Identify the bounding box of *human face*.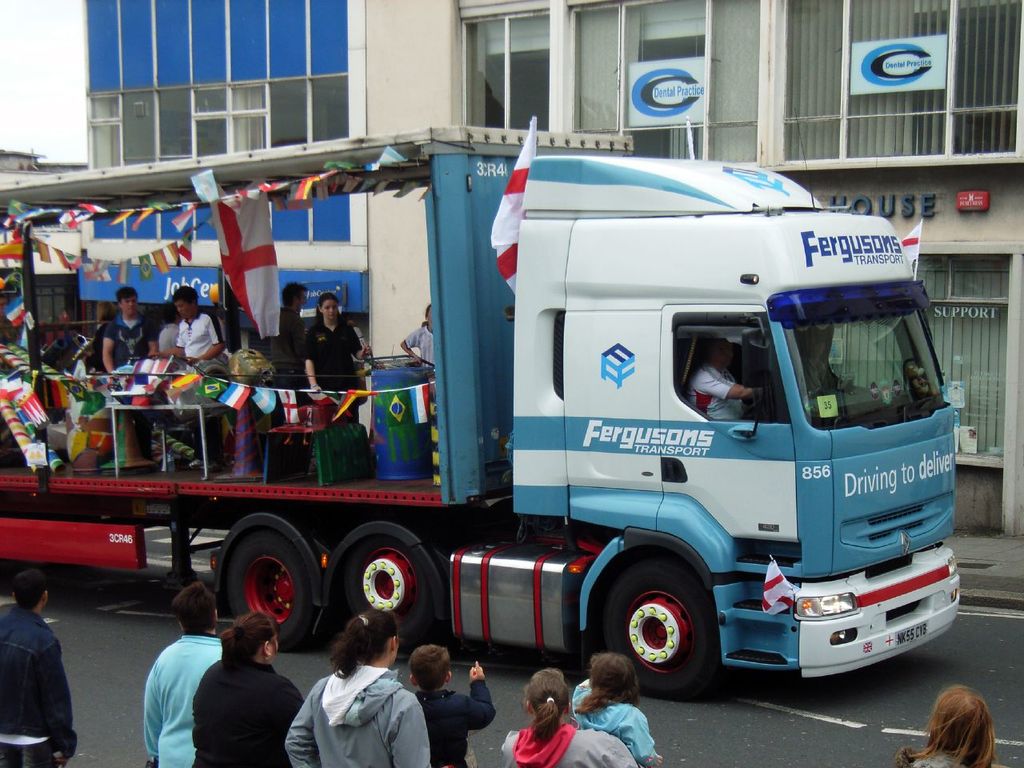
left=294, top=288, right=308, bottom=306.
